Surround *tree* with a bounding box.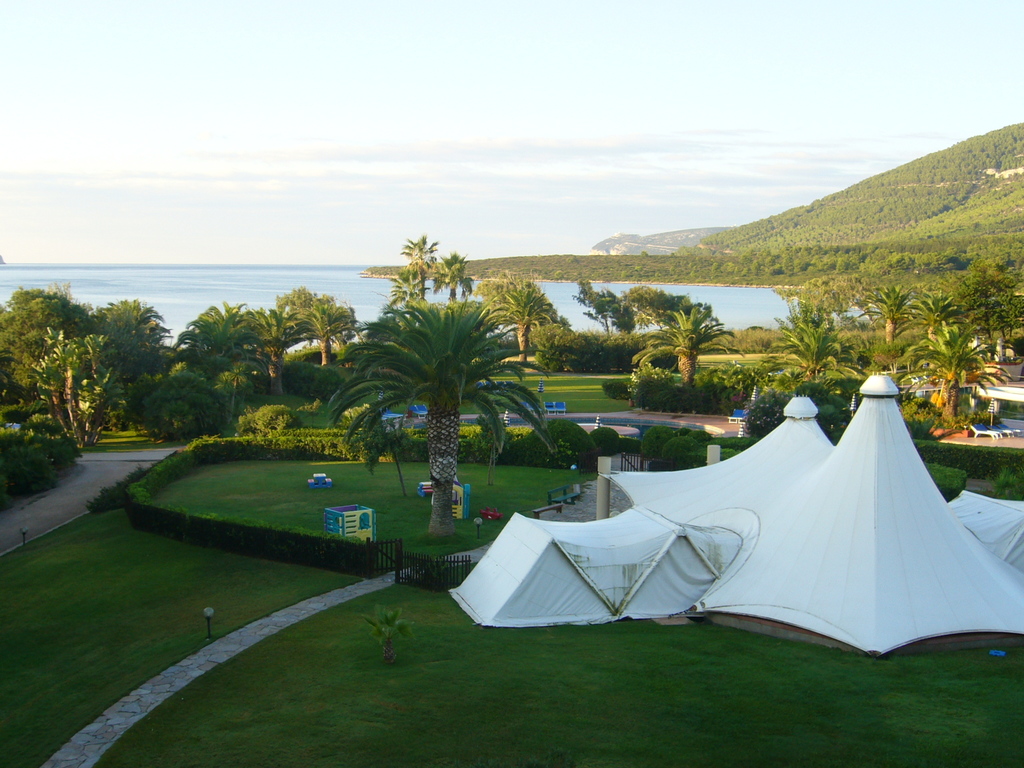
select_region(397, 232, 435, 299).
